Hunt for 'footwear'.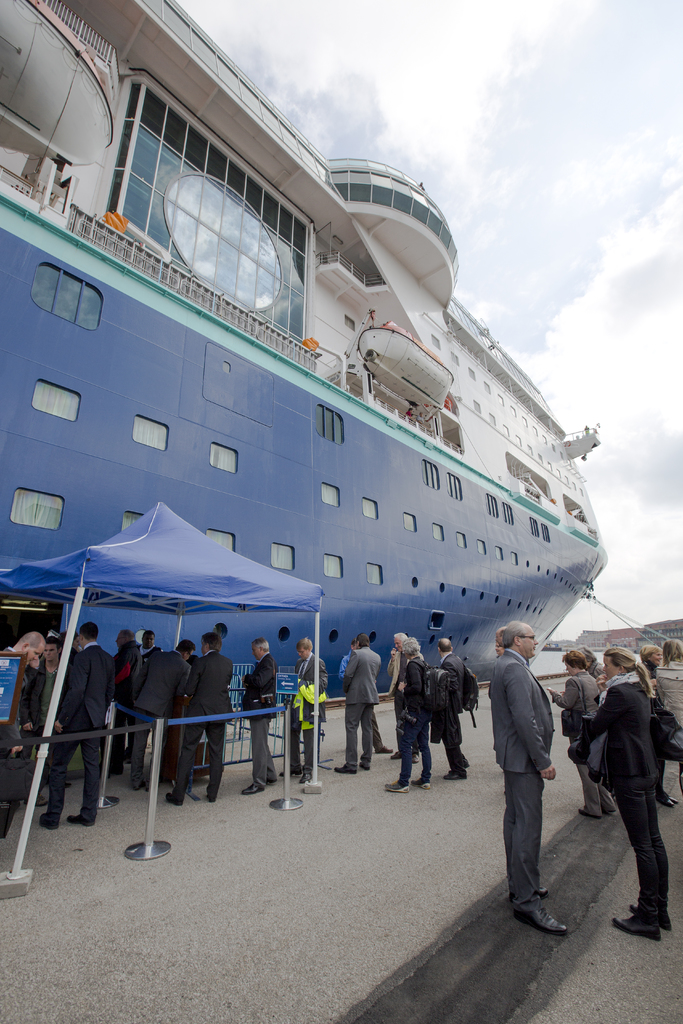
Hunted down at bbox=(443, 772, 468, 783).
